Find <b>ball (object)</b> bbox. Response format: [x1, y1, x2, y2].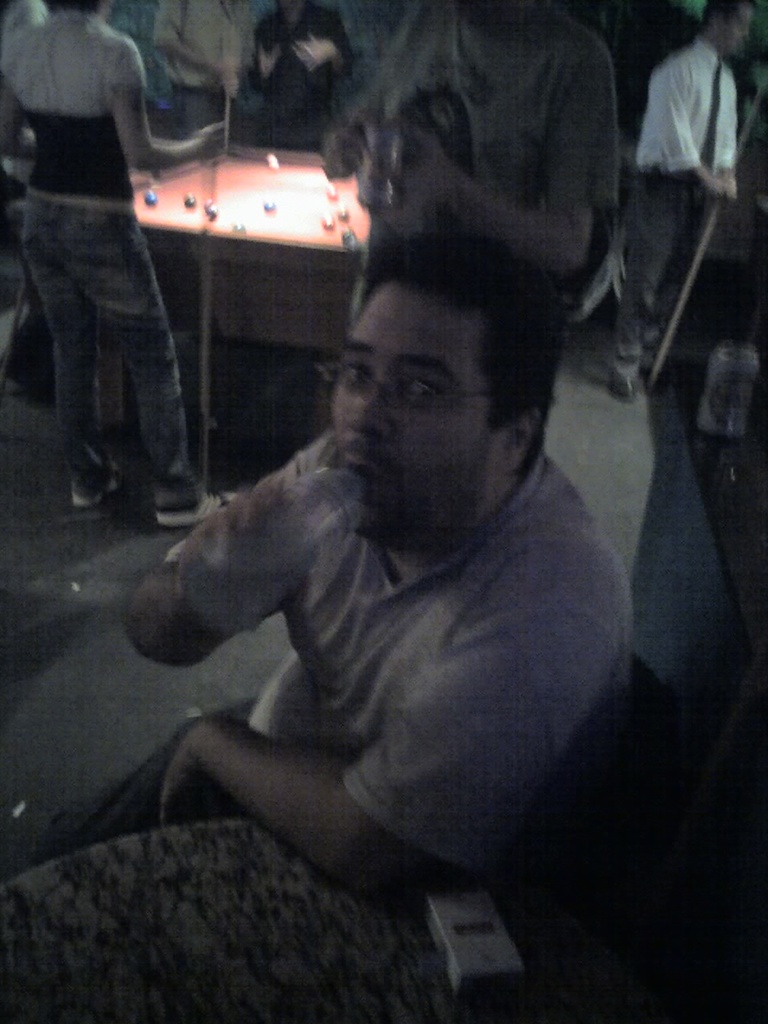
[139, 188, 161, 210].
